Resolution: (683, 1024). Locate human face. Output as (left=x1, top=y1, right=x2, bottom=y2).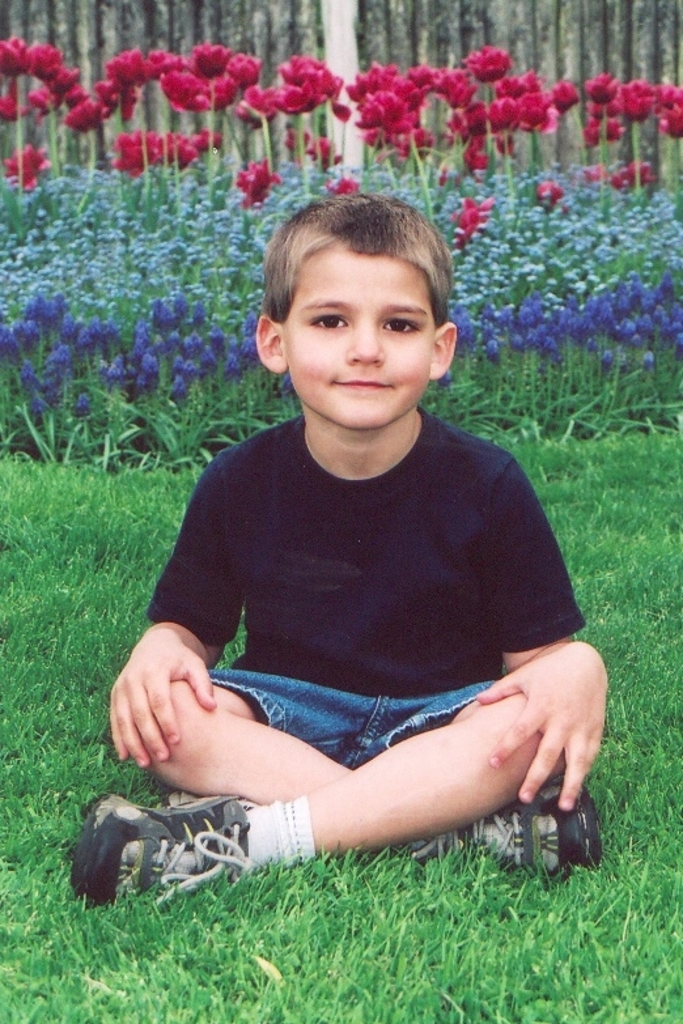
(left=284, top=237, right=434, bottom=429).
